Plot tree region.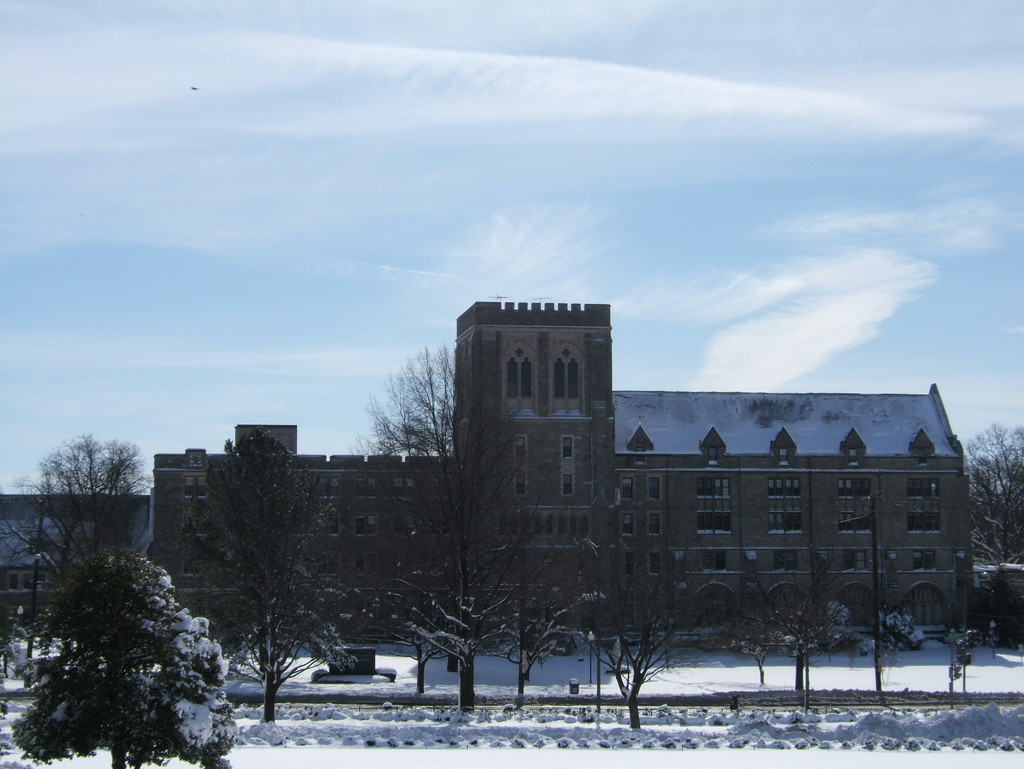
Plotted at (left=333, top=331, right=609, bottom=714).
